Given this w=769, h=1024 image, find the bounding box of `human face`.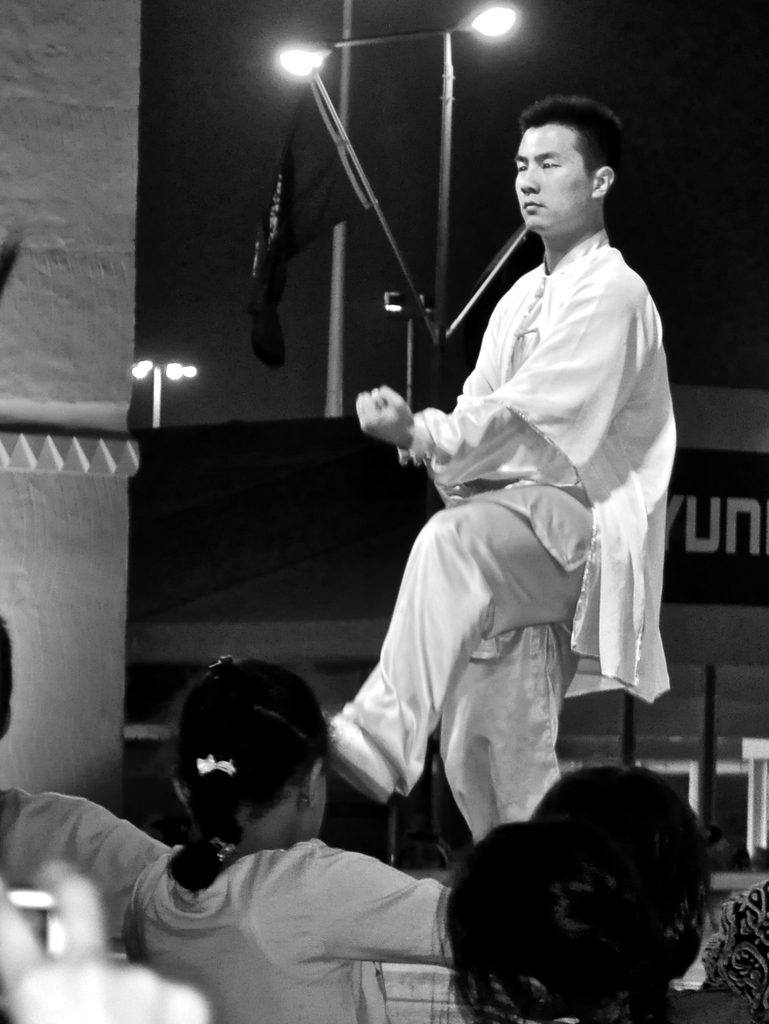
box=[511, 121, 593, 237].
